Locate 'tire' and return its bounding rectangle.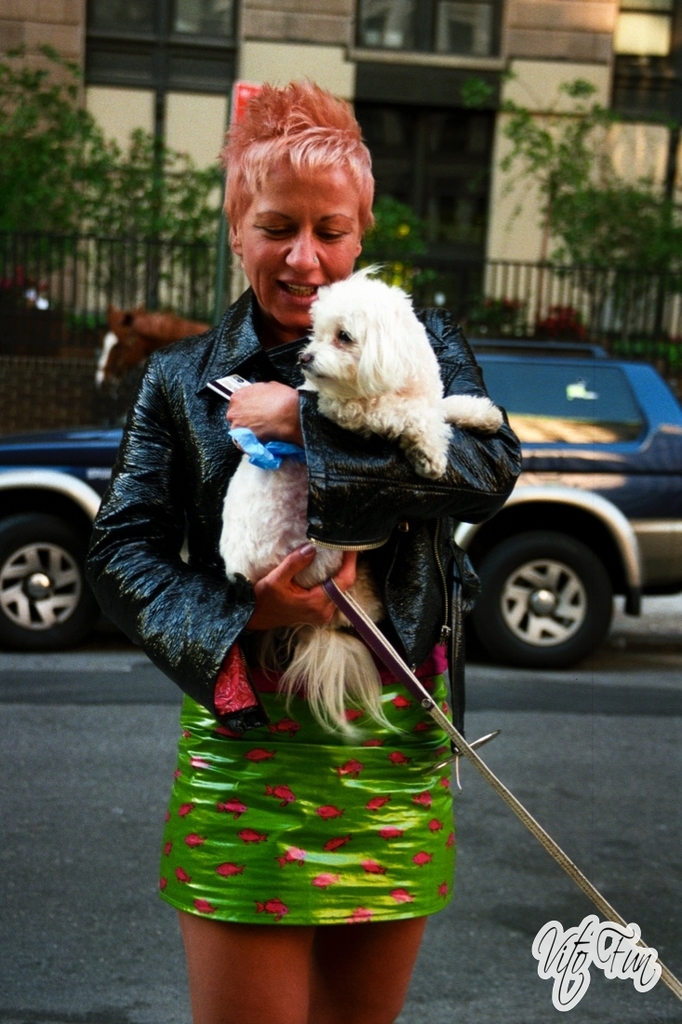
(0,464,86,672).
